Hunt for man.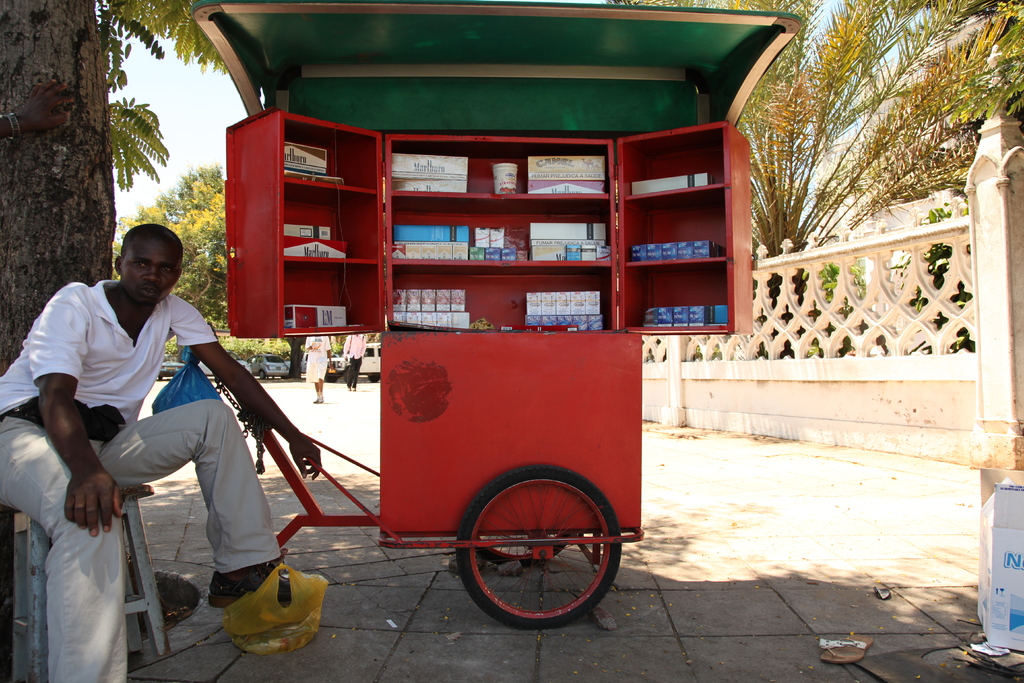
Hunted down at <region>344, 333, 366, 391</region>.
